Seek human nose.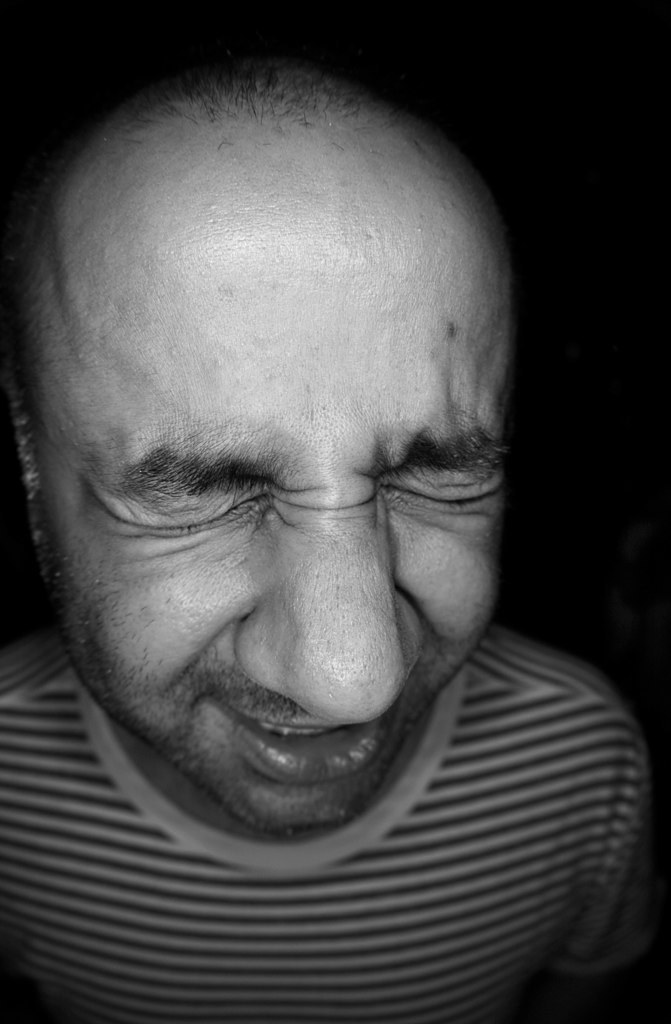
232, 494, 429, 724.
